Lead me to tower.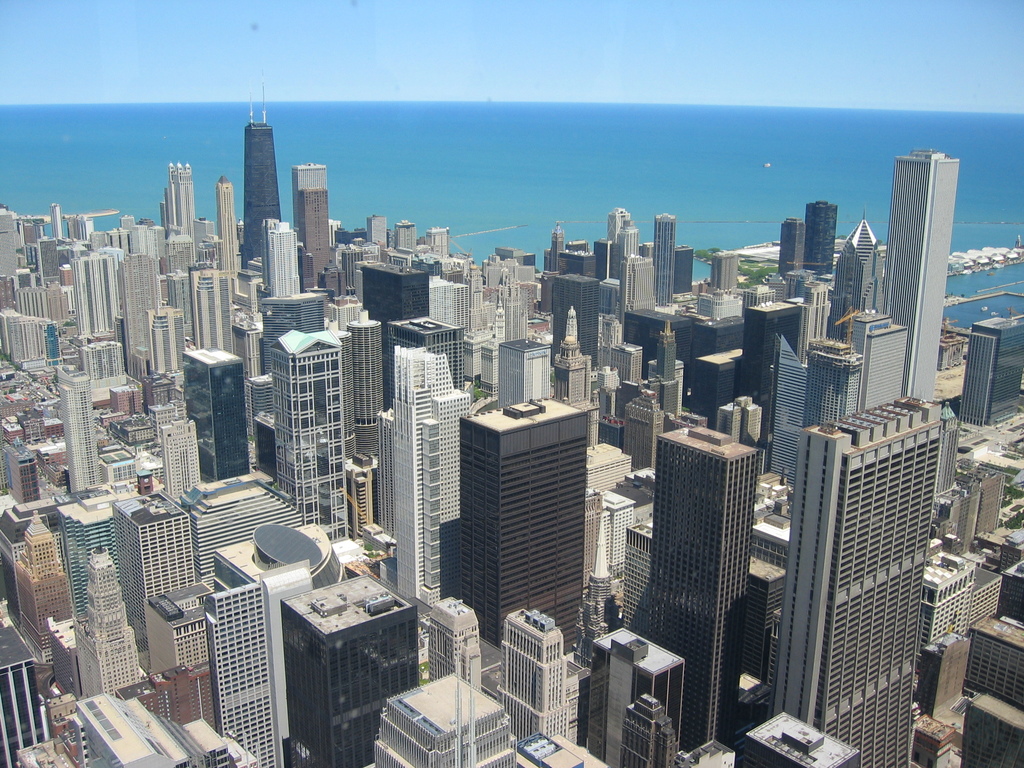
Lead to <box>80,337,120,383</box>.
